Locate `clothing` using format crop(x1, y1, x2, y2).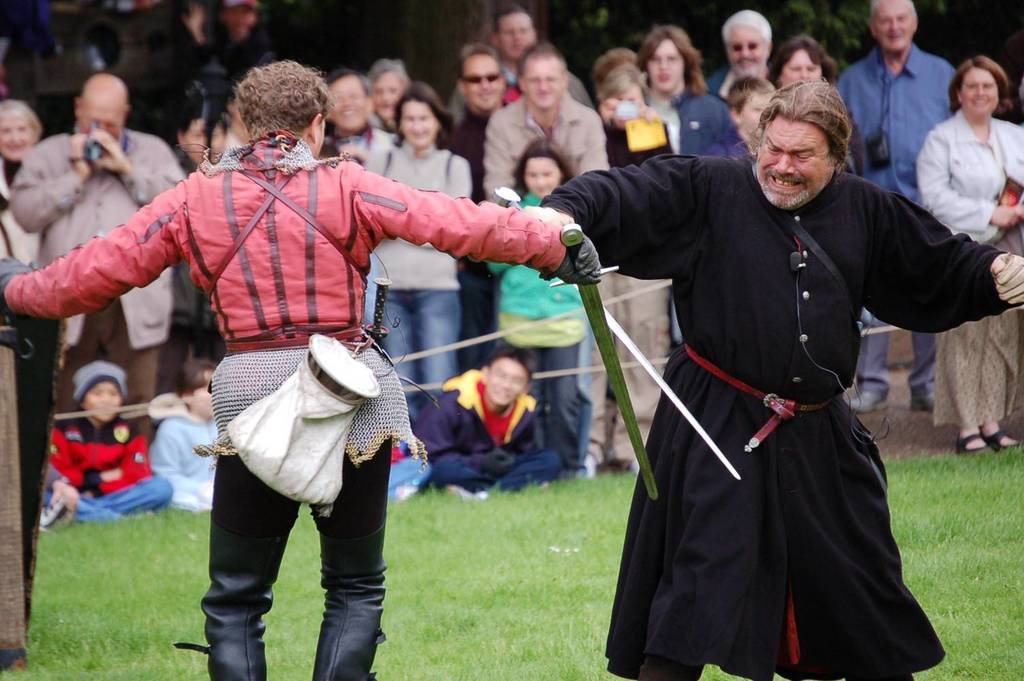
crop(146, 415, 225, 514).
